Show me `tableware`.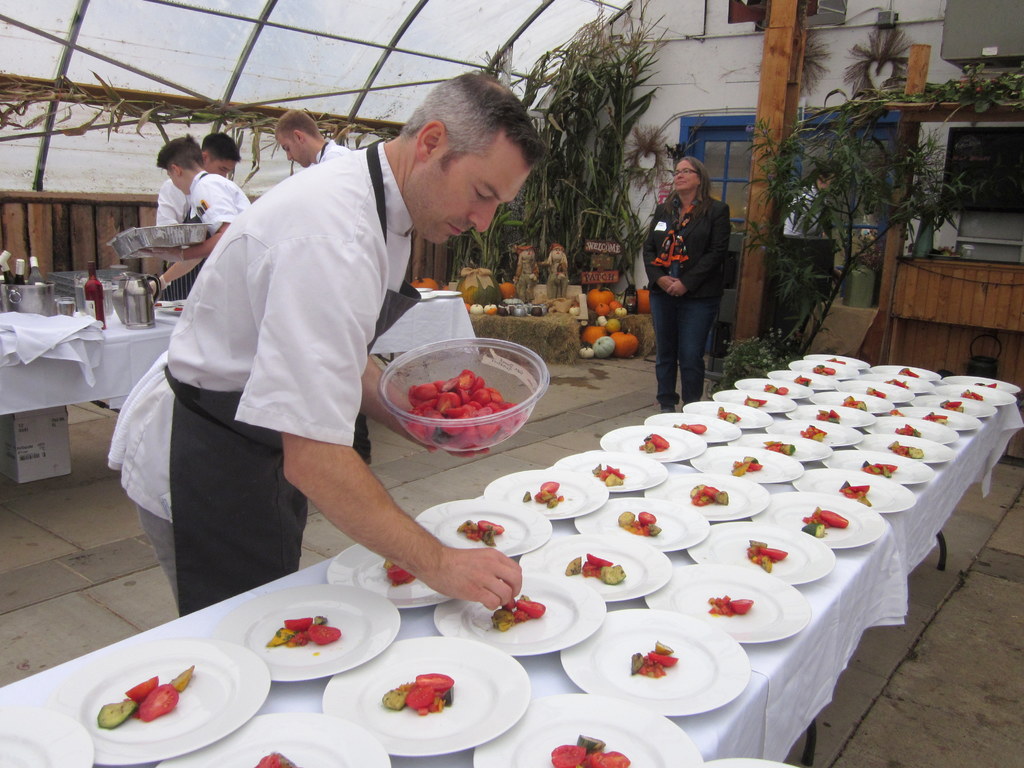
`tableware` is here: <region>749, 488, 887, 548</region>.
